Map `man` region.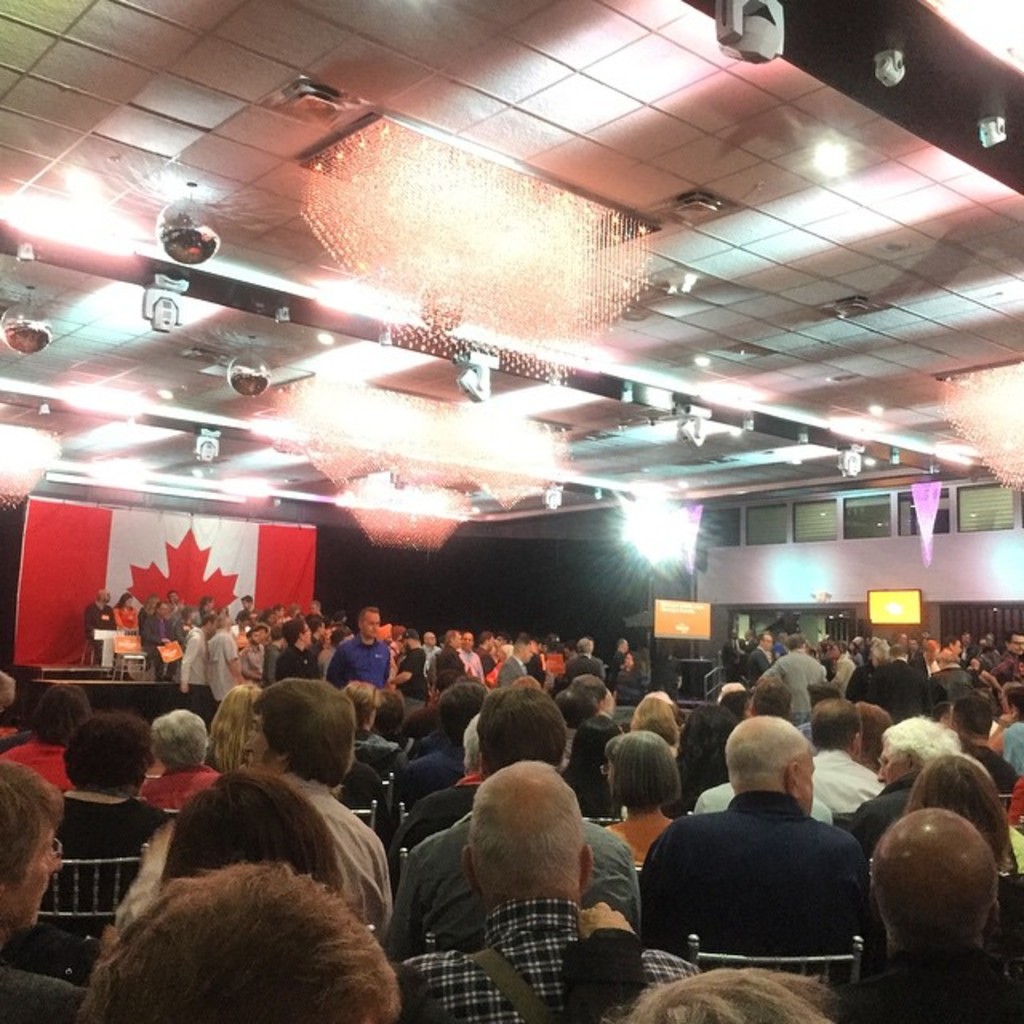
Mapped to box(696, 677, 861, 810).
